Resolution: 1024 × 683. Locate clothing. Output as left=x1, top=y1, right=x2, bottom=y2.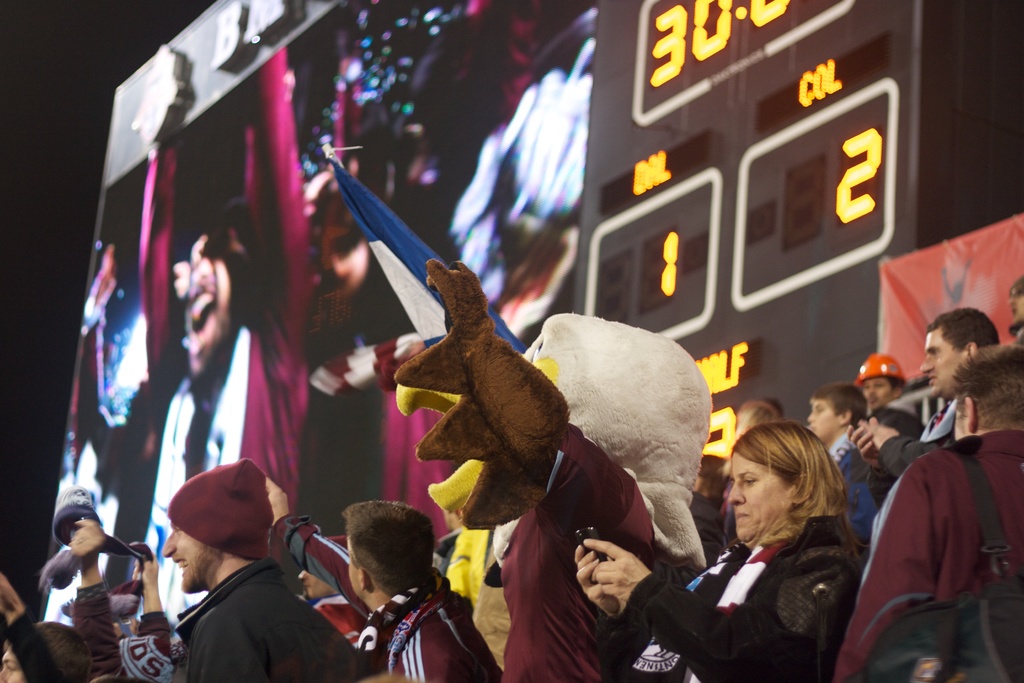
left=71, top=587, right=171, bottom=682.
